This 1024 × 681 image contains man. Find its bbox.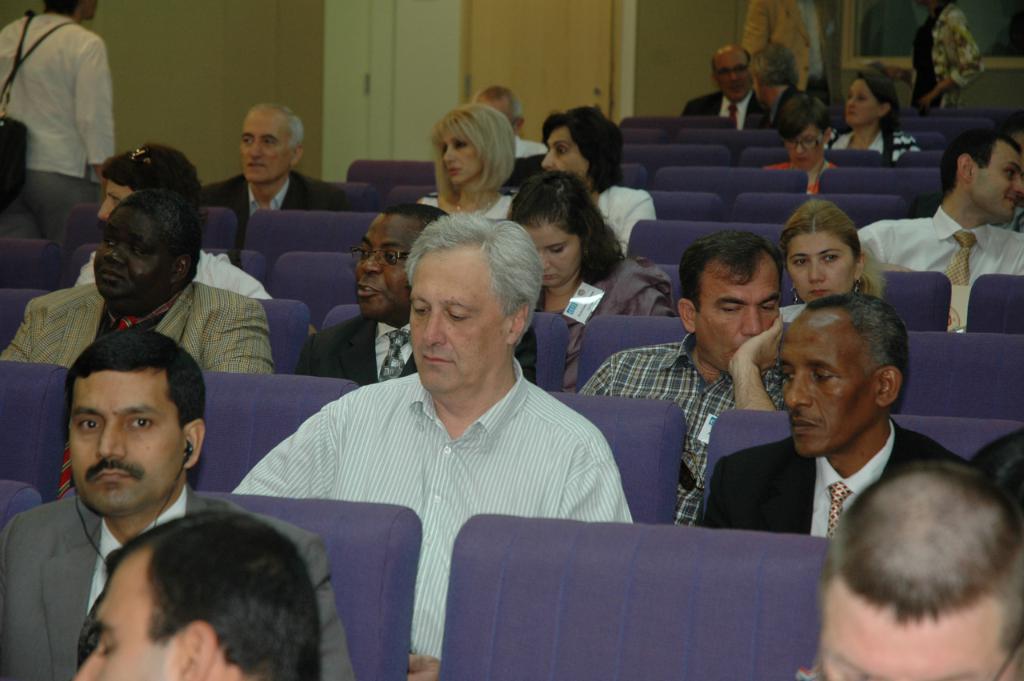
<box>202,102,345,235</box>.
